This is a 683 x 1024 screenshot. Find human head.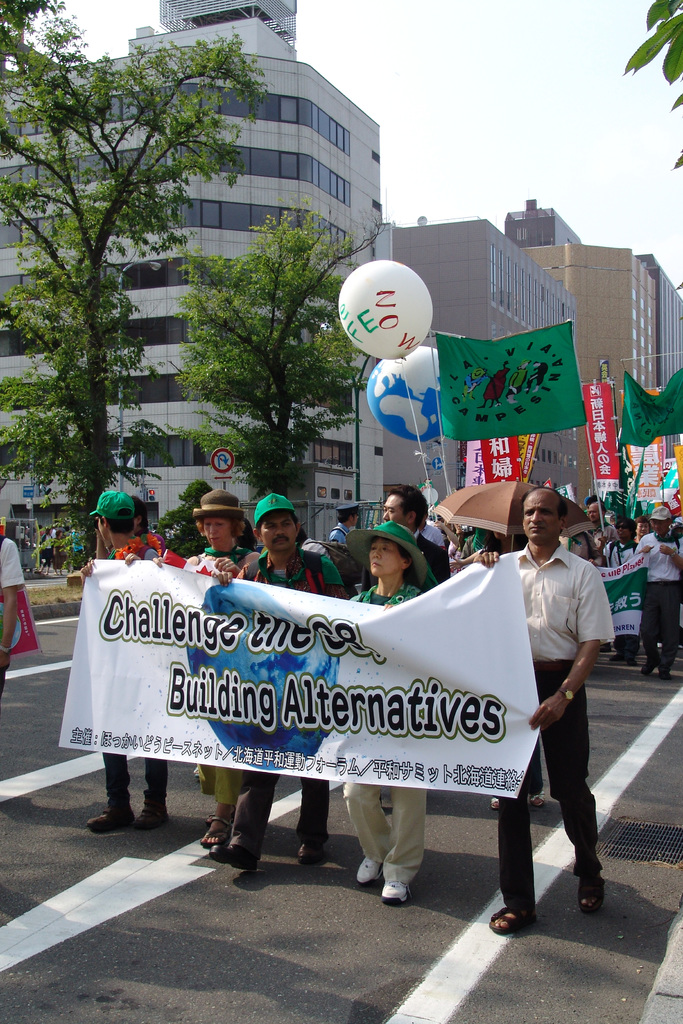
Bounding box: pyautogui.locateOnScreen(337, 504, 360, 527).
